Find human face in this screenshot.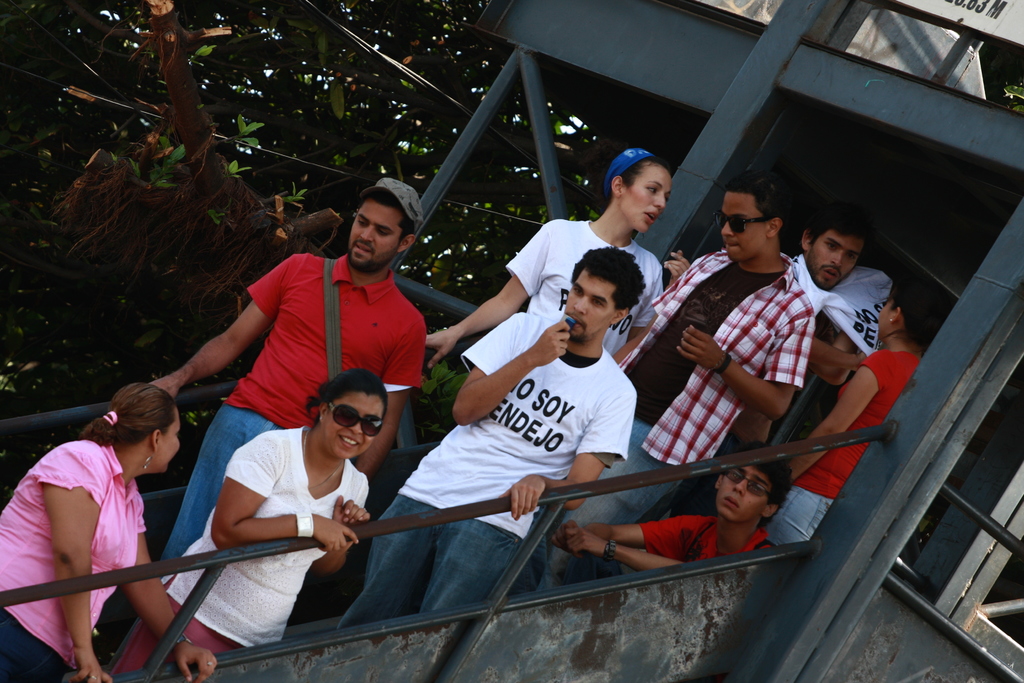
The bounding box for human face is 161, 406, 181, 470.
